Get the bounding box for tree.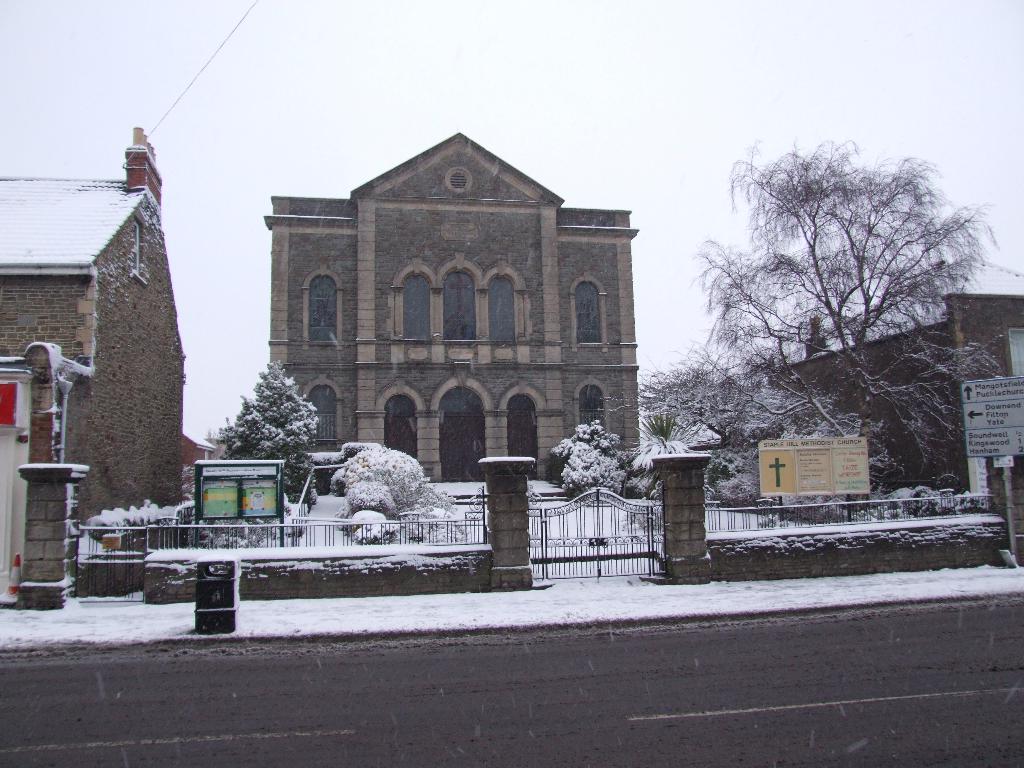
left=631, top=413, right=705, bottom=477.
